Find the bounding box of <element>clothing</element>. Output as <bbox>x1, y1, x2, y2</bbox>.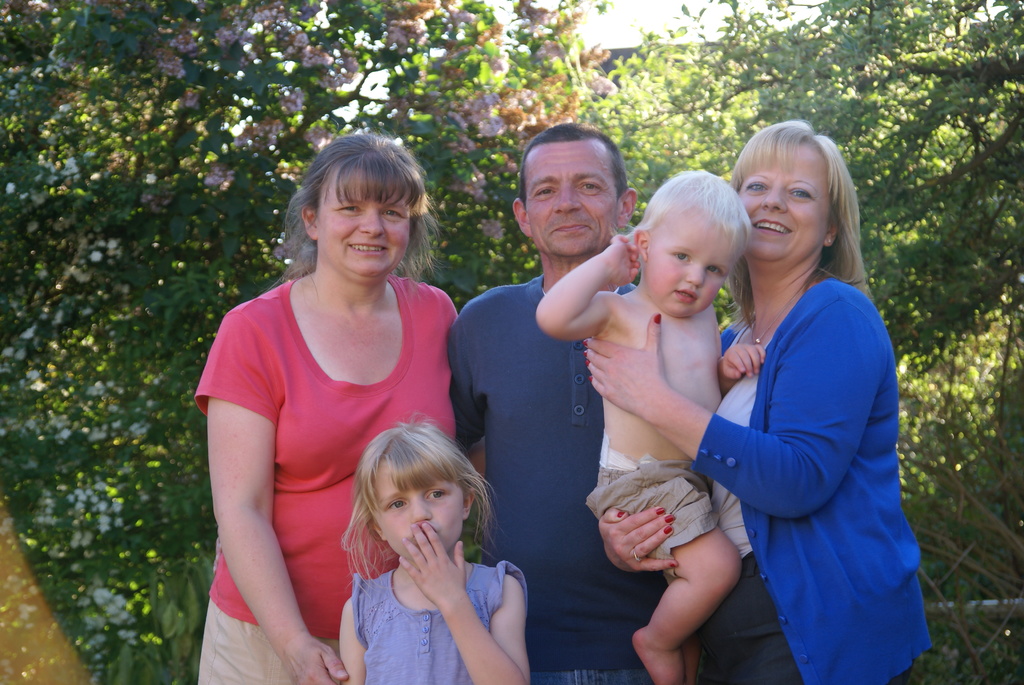
<bbox>194, 274, 461, 684</bbox>.
